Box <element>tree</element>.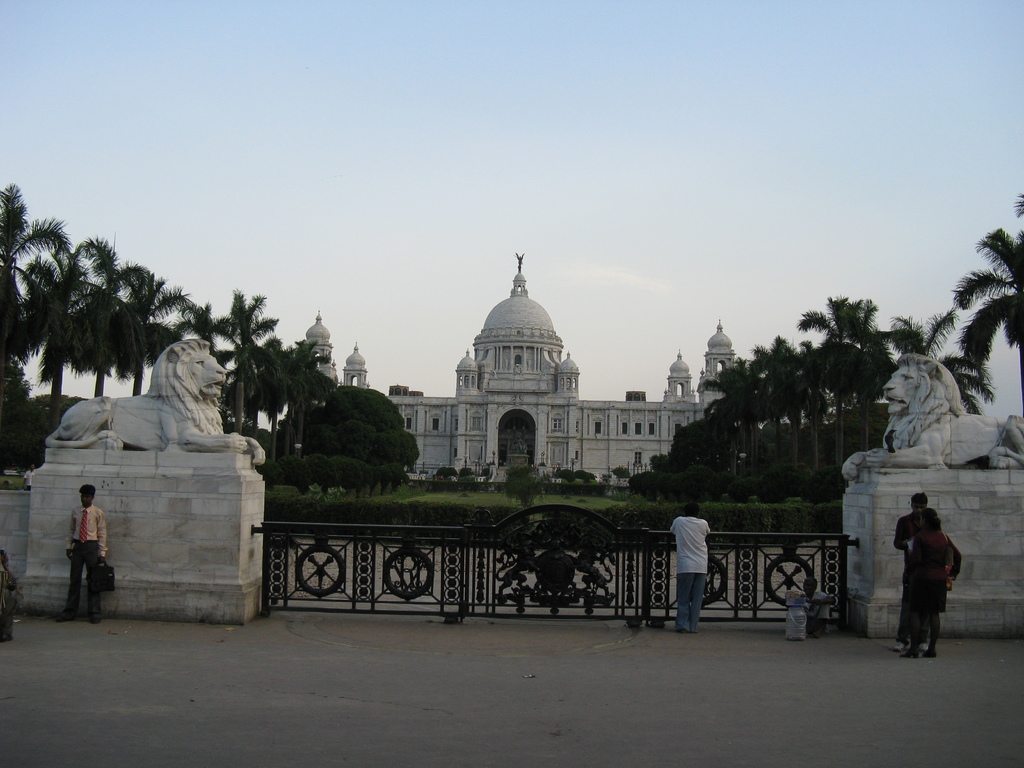
<region>435, 467, 452, 483</region>.
